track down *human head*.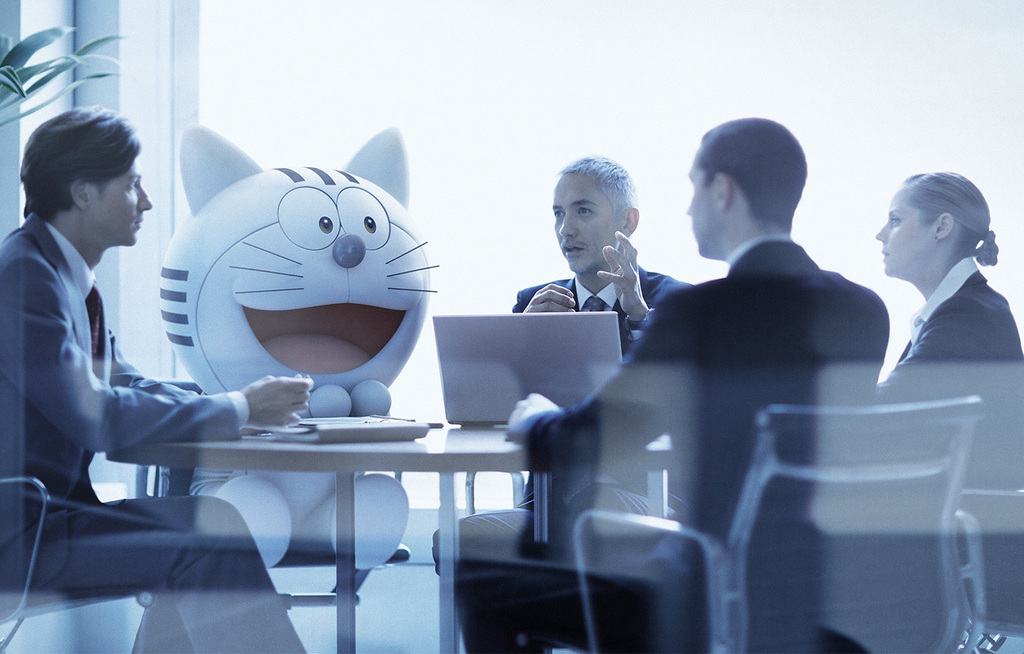
Tracked to [x1=545, y1=158, x2=641, y2=274].
